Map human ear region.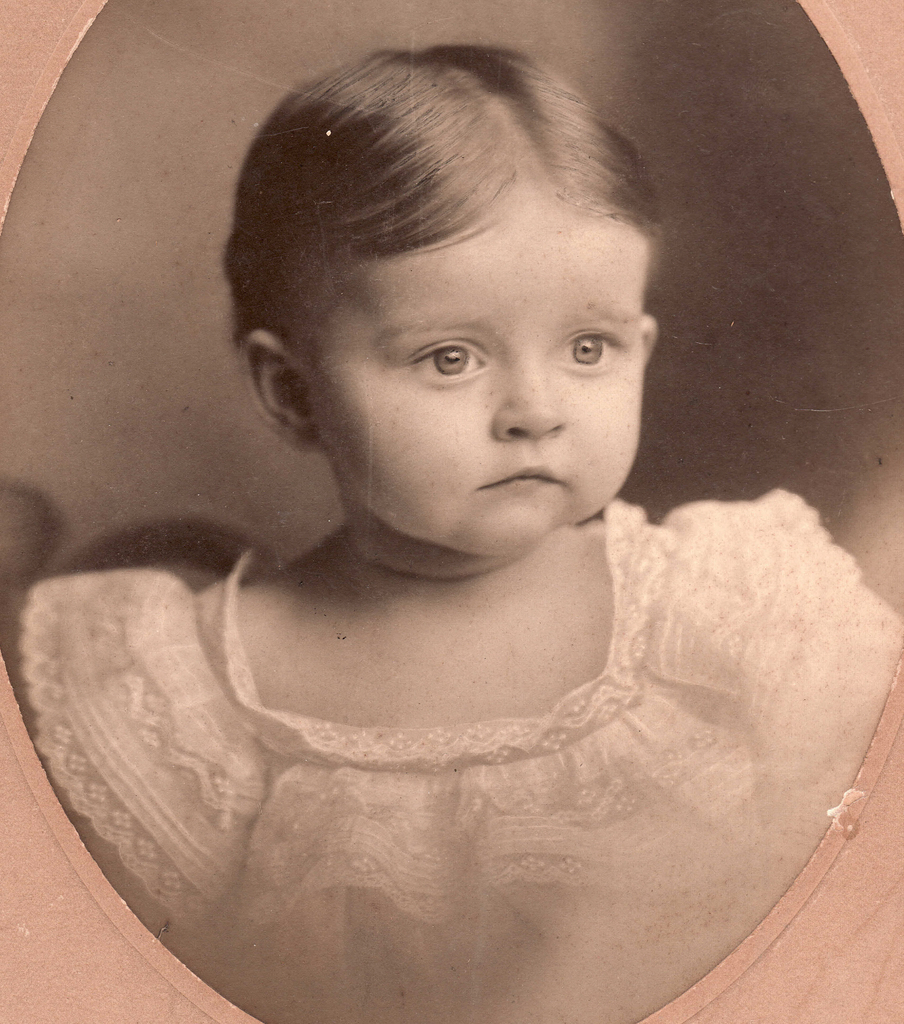
Mapped to {"left": 644, "top": 316, "right": 662, "bottom": 369}.
